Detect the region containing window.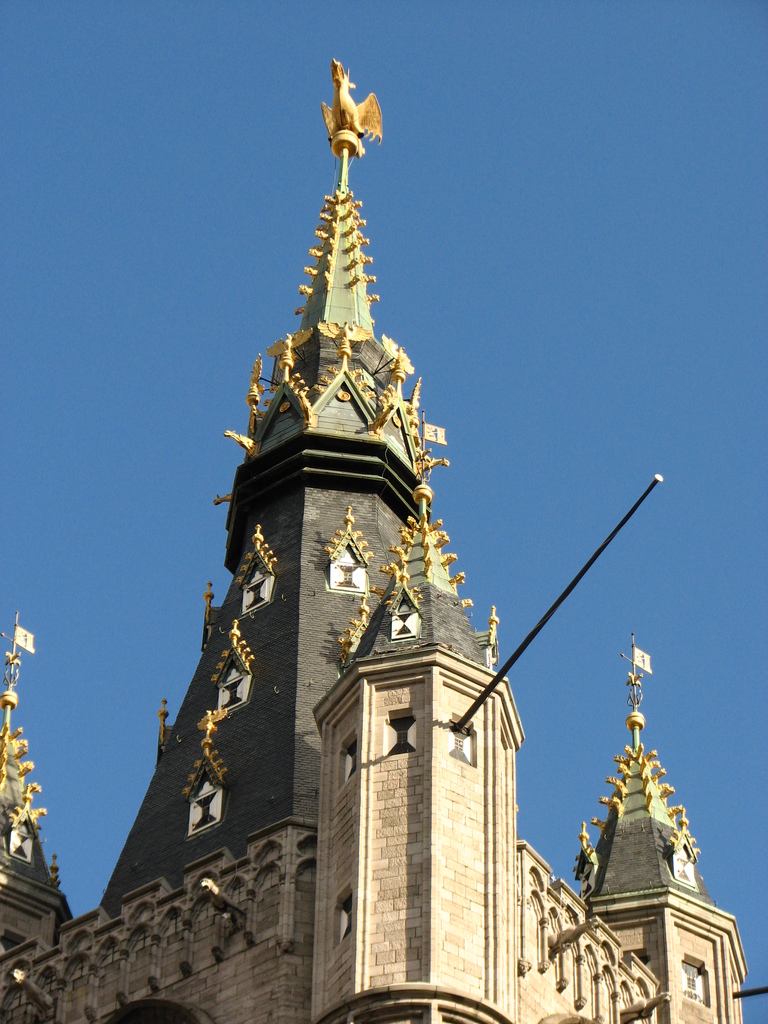
<region>243, 561, 272, 610</region>.
